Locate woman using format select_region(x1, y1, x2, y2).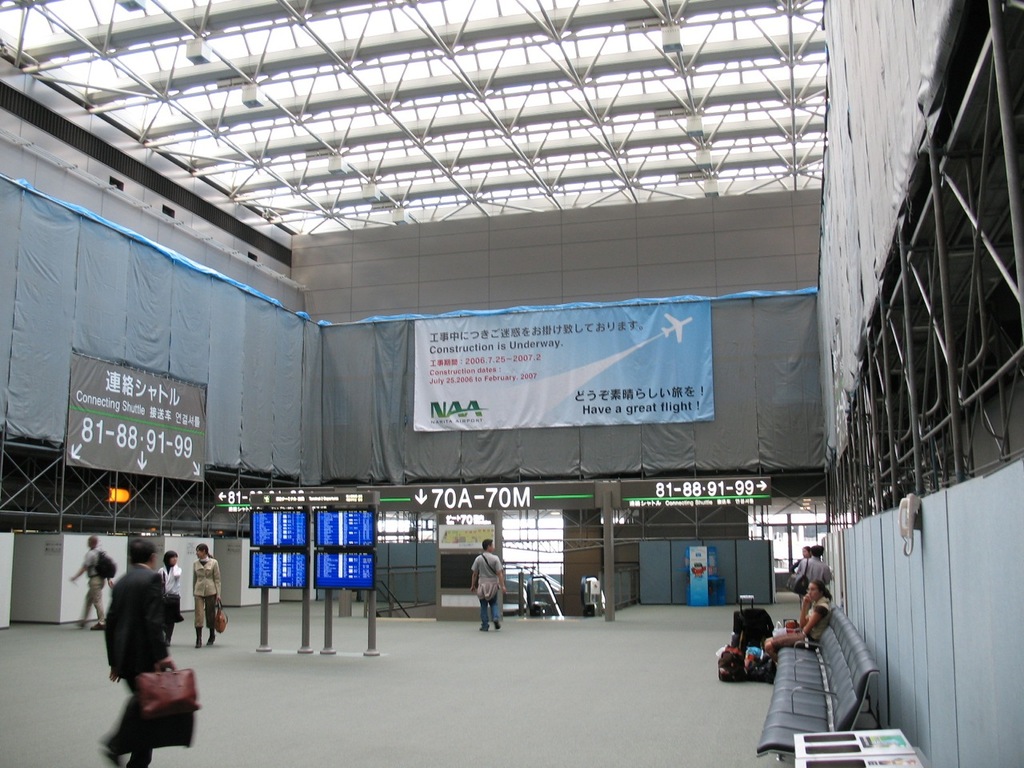
select_region(193, 543, 221, 650).
